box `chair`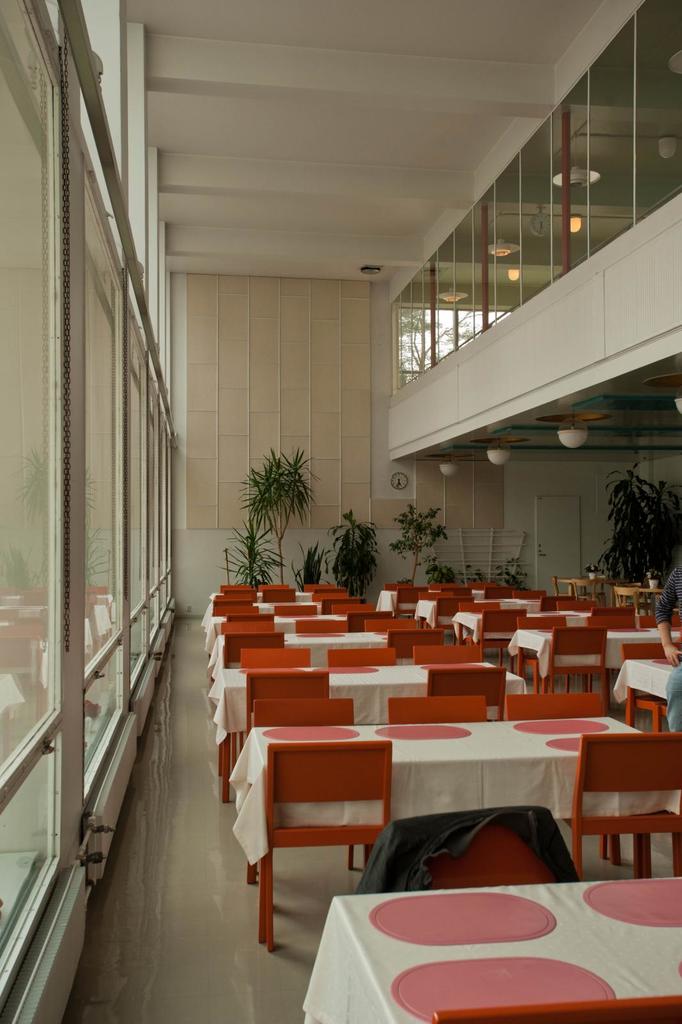
bbox=[295, 620, 350, 634]
